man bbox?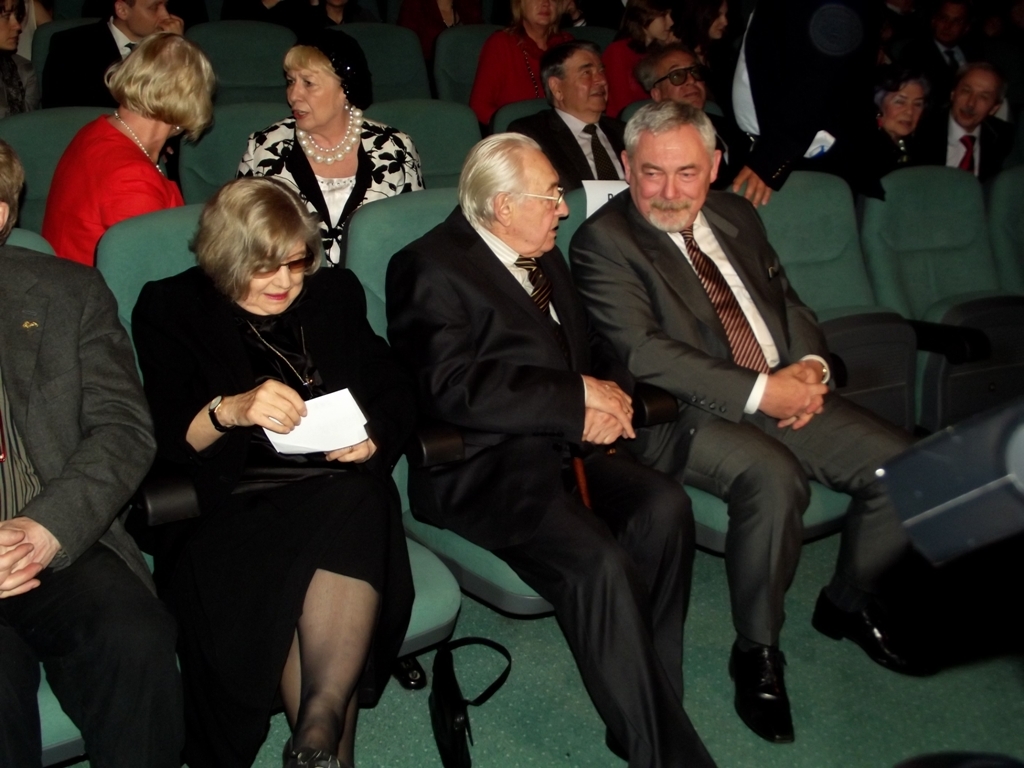
crop(514, 44, 628, 186)
